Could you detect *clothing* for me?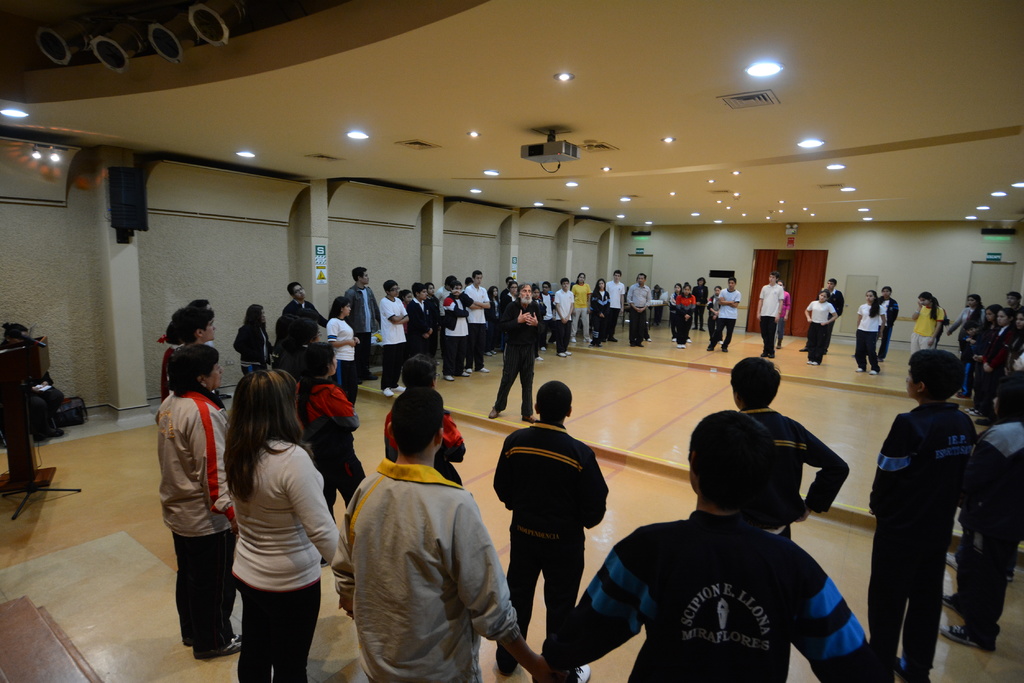
Detection result: crop(975, 325, 1012, 417).
